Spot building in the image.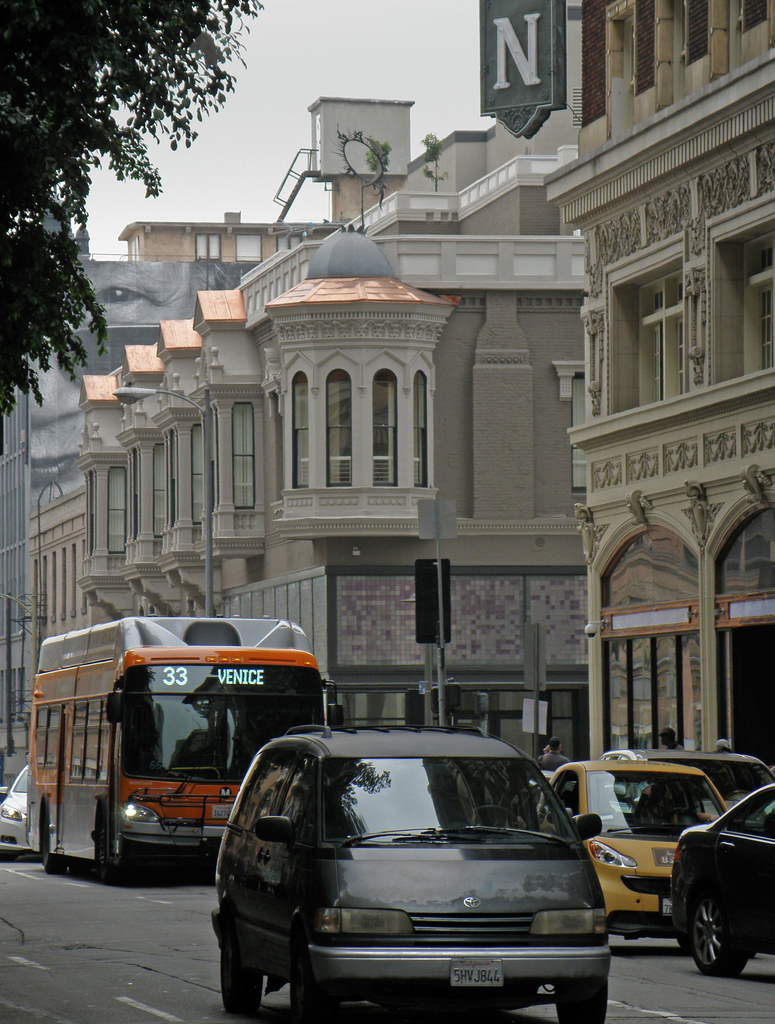
building found at bbox=[486, 0, 774, 762].
